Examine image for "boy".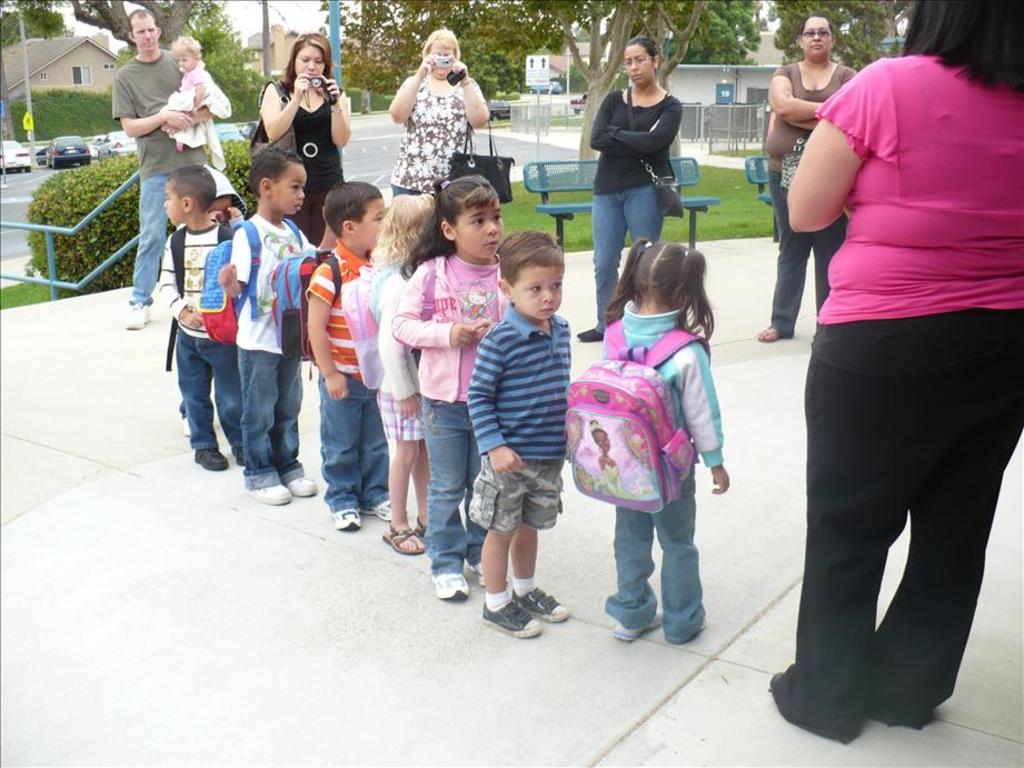
Examination result: [left=305, top=180, right=390, bottom=532].
